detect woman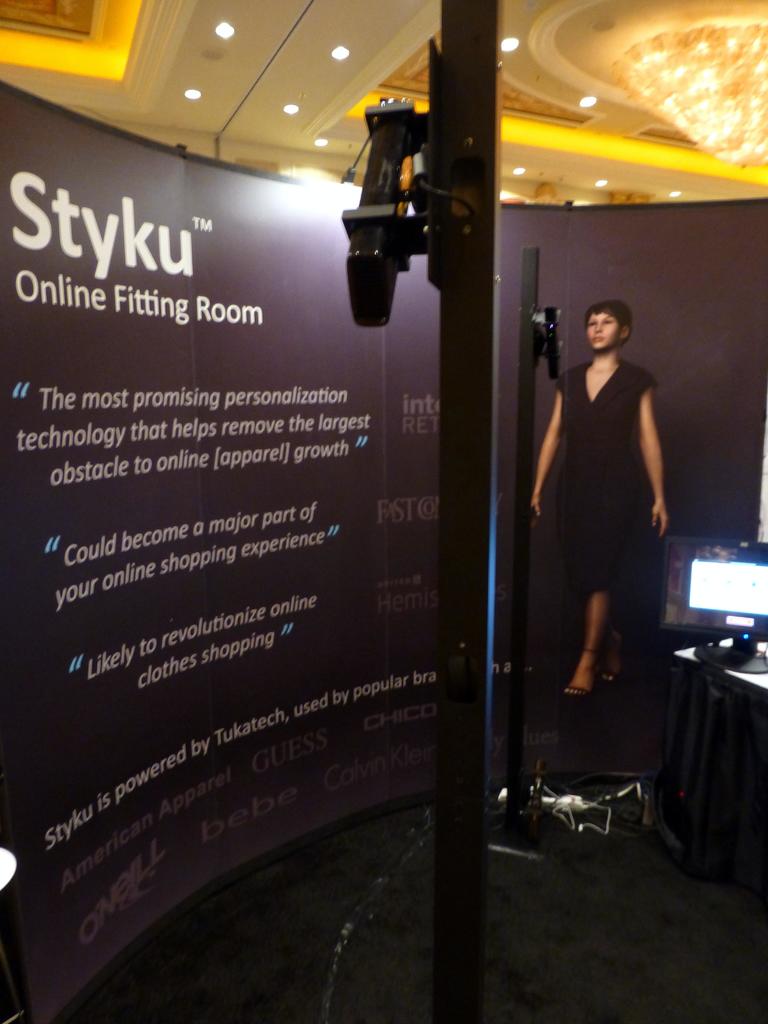
l=529, t=296, r=667, b=700
